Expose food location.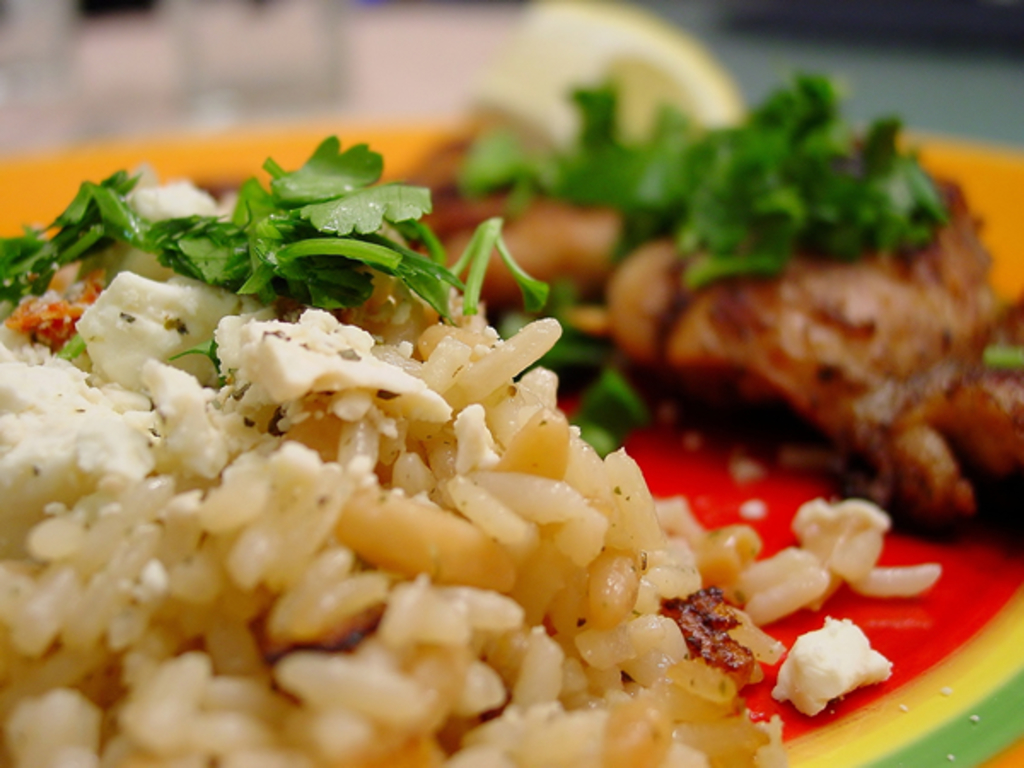
Exposed at 27/0/1007/749.
